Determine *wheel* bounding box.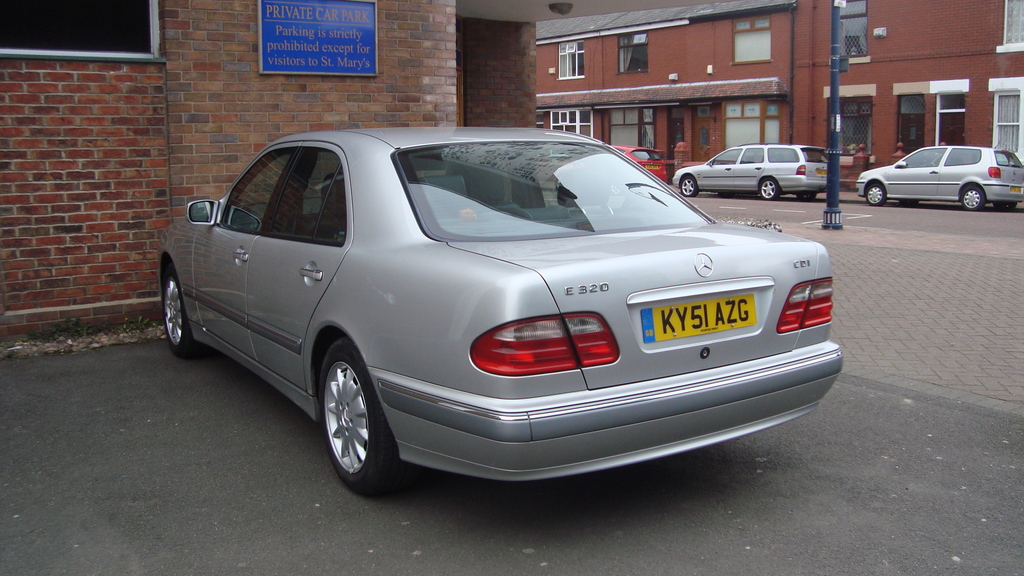
Determined: (left=959, top=186, right=986, bottom=210).
